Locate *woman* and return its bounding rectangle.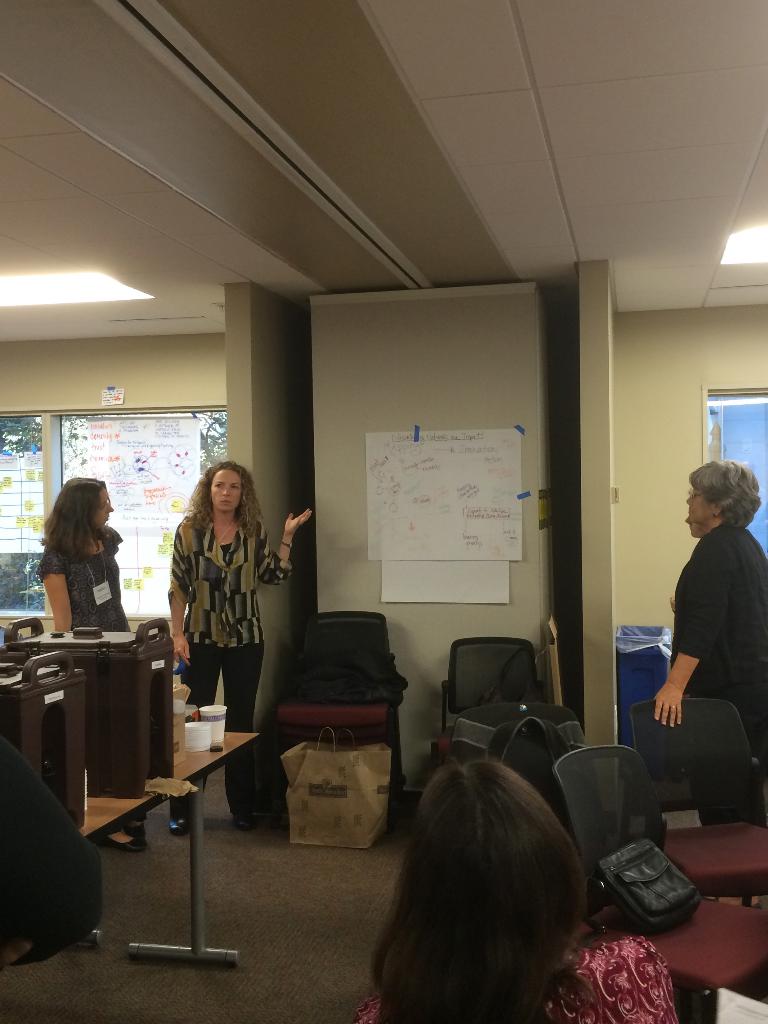
rect(166, 459, 312, 835).
